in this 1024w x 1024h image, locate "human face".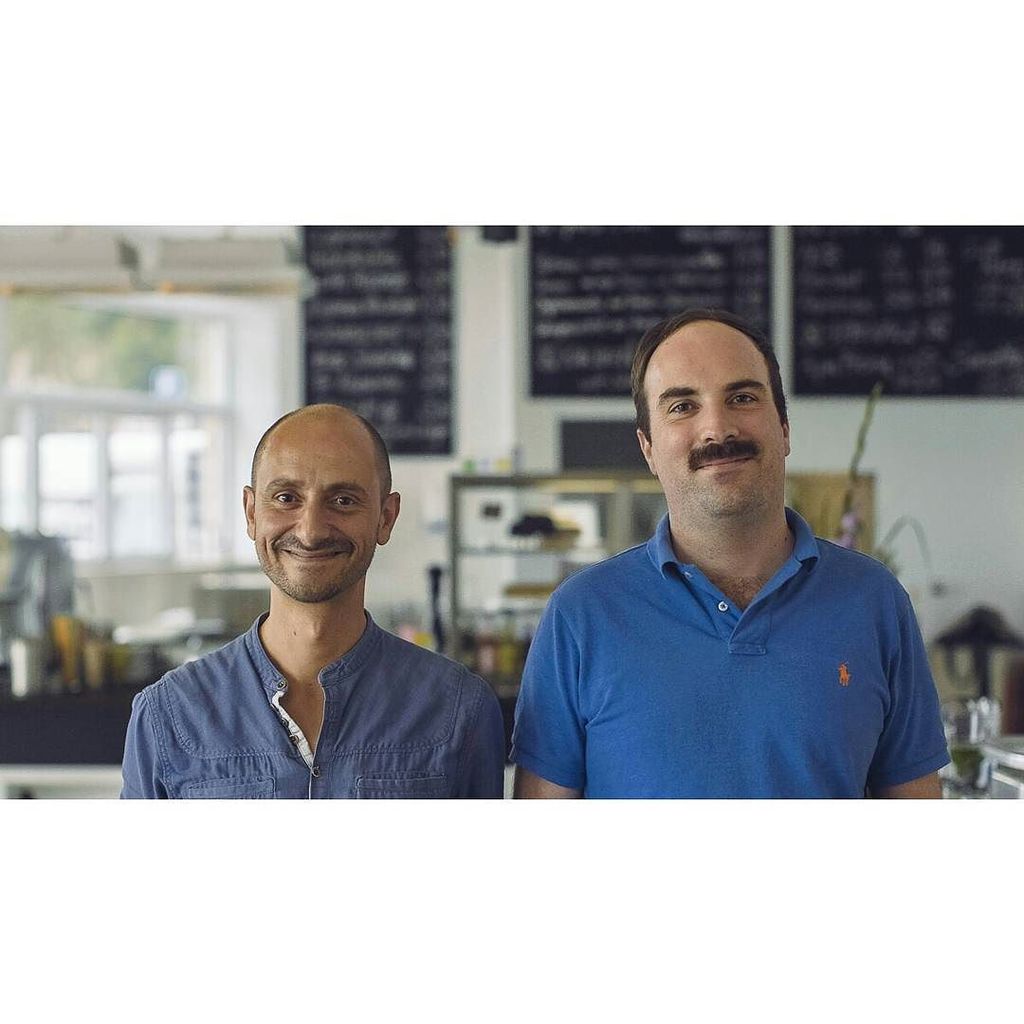
Bounding box: x1=256, y1=427, x2=380, y2=607.
